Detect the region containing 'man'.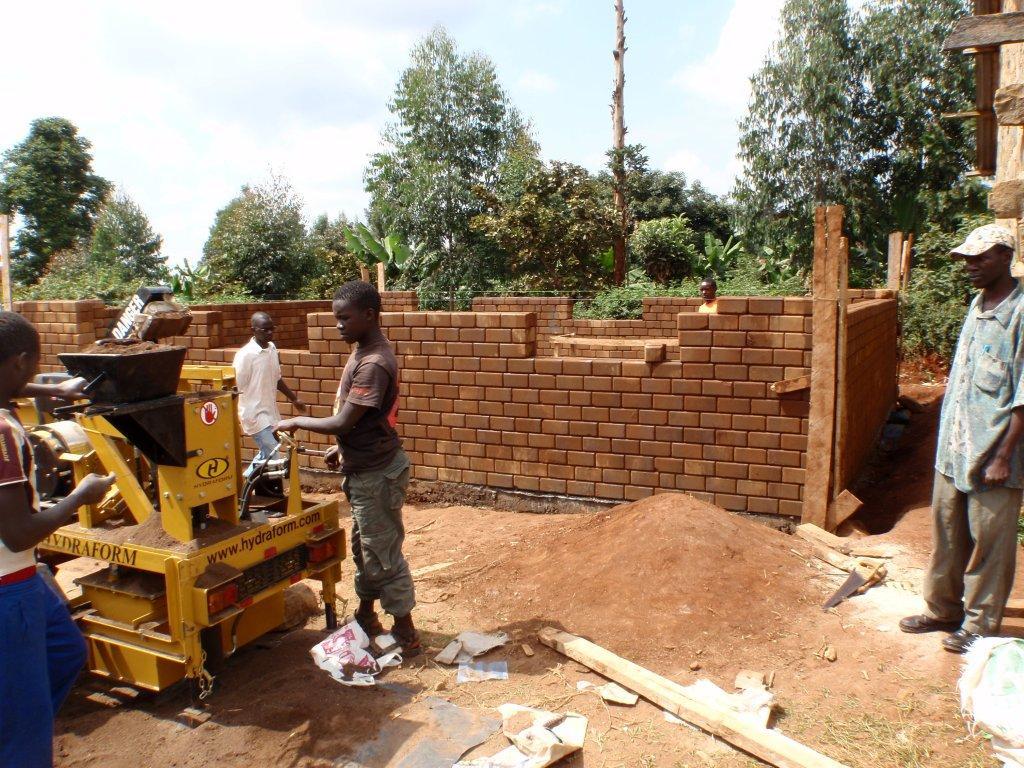
(229, 310, 305, 484).
